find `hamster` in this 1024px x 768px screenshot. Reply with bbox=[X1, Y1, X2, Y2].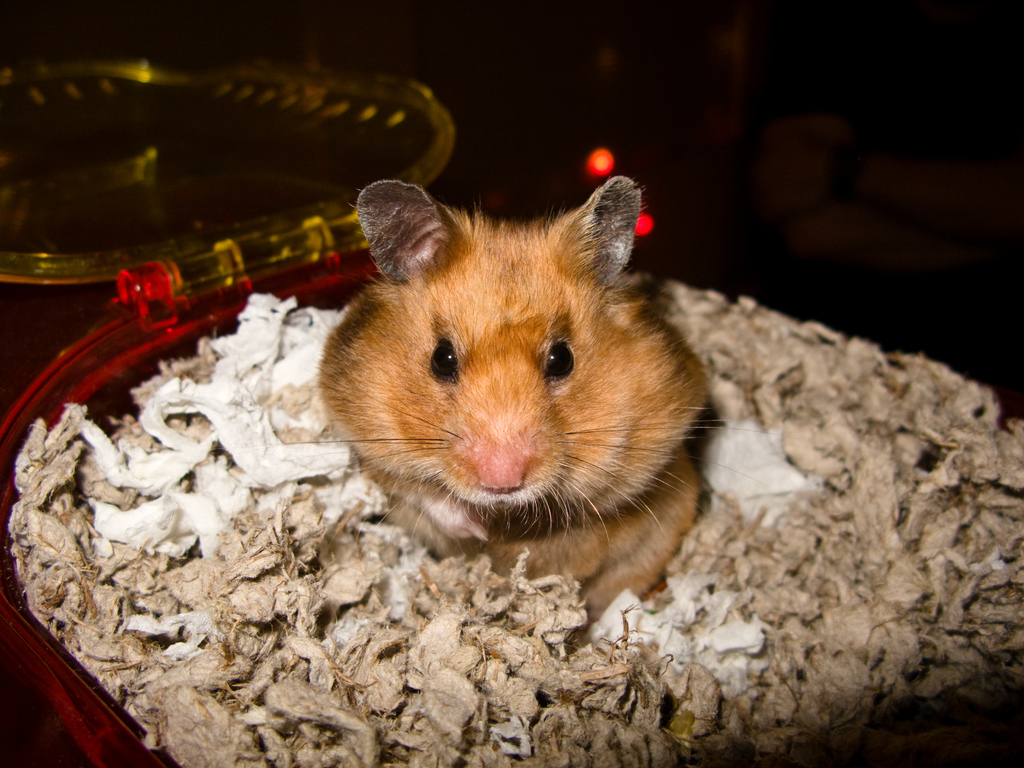
bbox=[283, 175, 735, 626].
